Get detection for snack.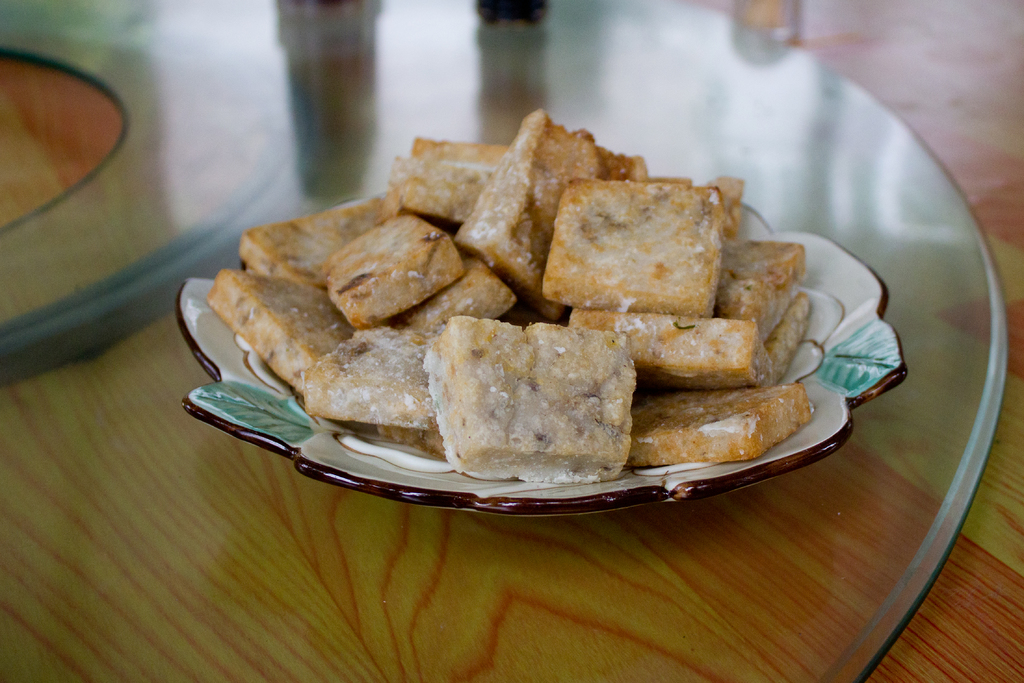
Detection: BBox(307, 328, 442, 436).
